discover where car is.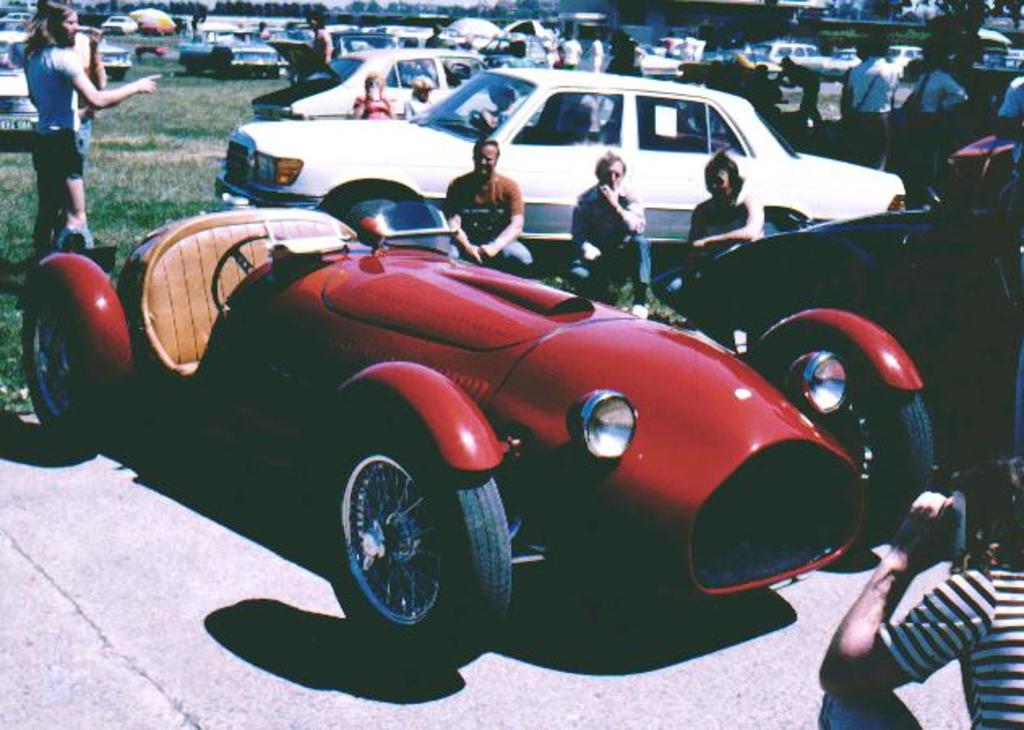
Discovered at left=0, top=18, right=96, bottom=140.
